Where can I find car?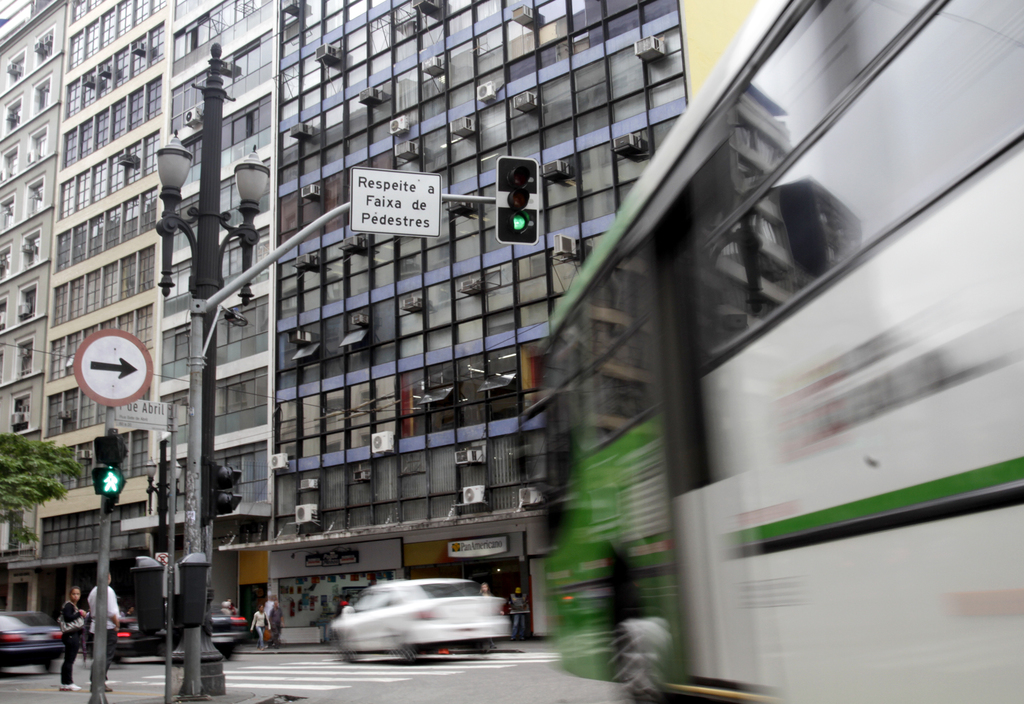
You can find it at (x1=81, y1=626, x2=134, y2=664).
